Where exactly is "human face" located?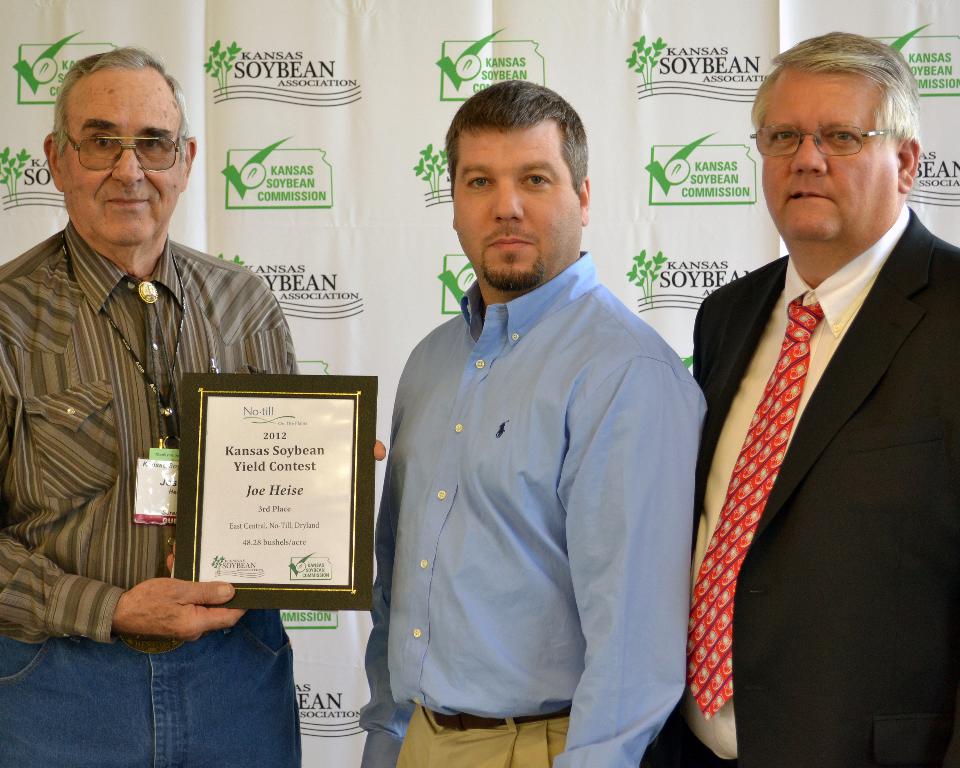
Its bounding box is crop(65, 70, 190, 246).
